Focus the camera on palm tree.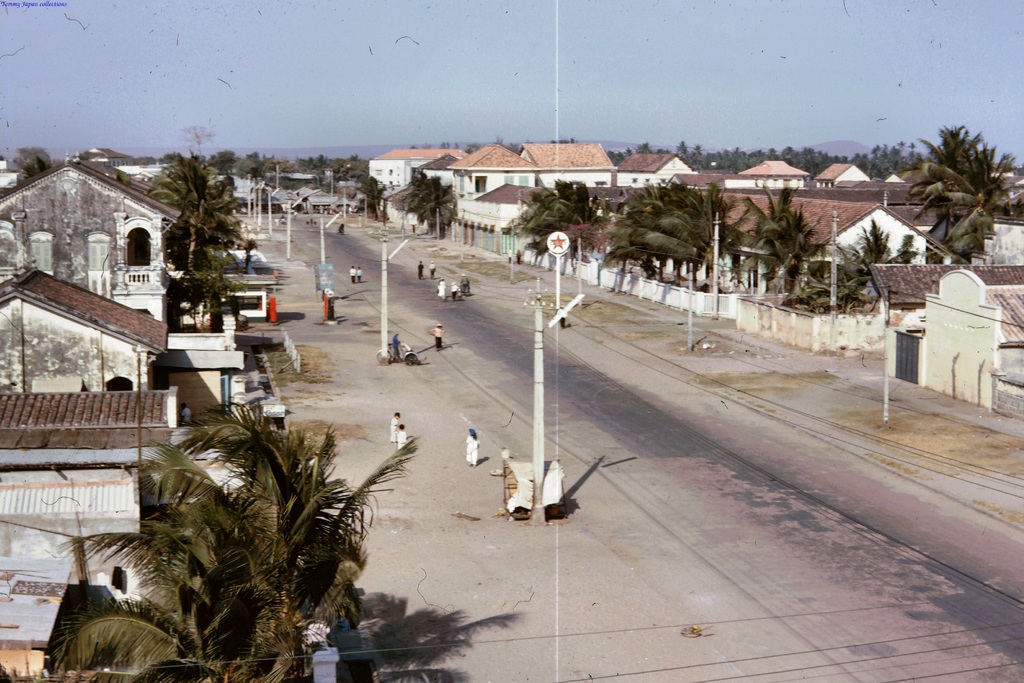
Focus region: l=244, t=154, r=268, b=181.
